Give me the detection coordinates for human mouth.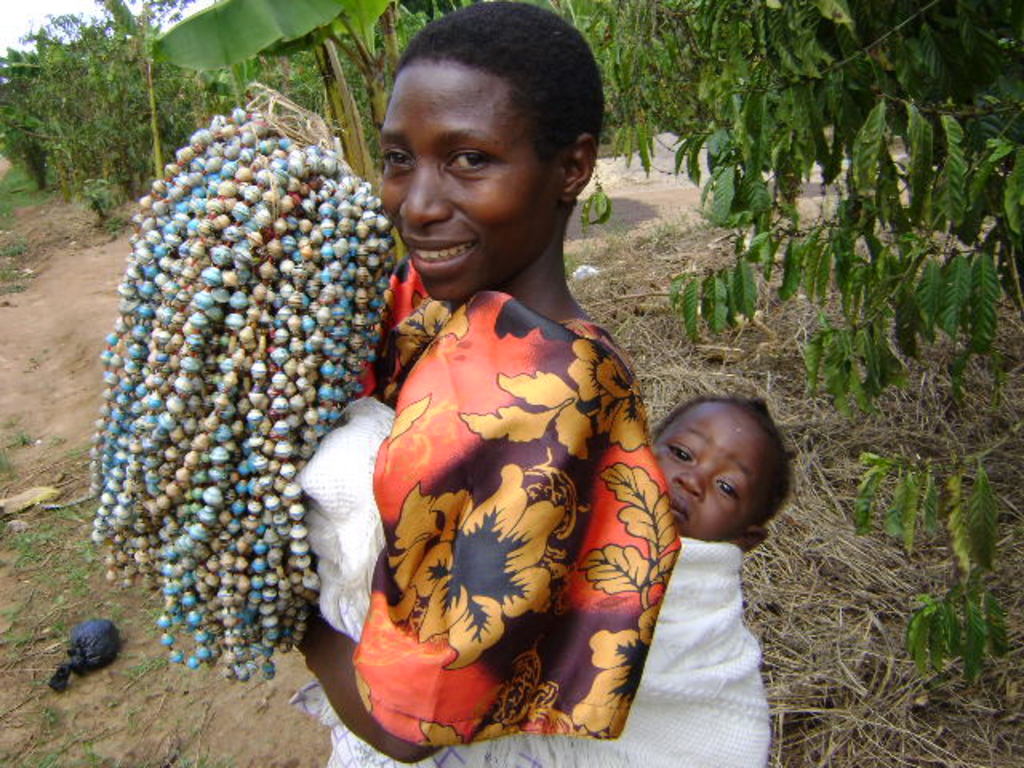
box(395, 234, 475, 283).
